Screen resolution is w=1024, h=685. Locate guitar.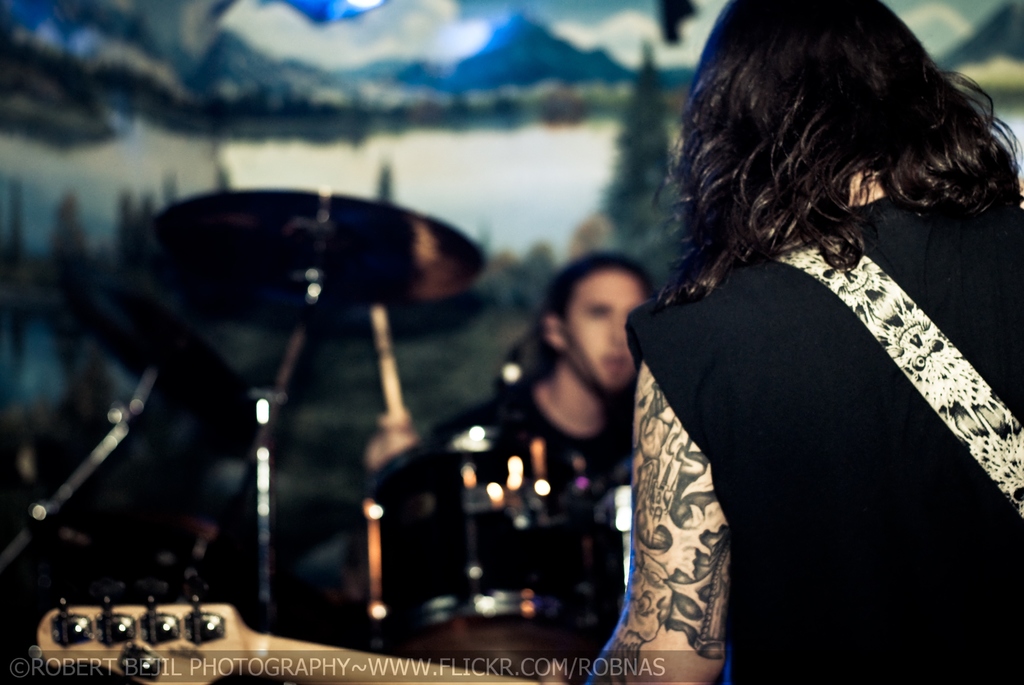
{"x1": 32, "y1": 595, "x2": 572, "y2": 684}.
